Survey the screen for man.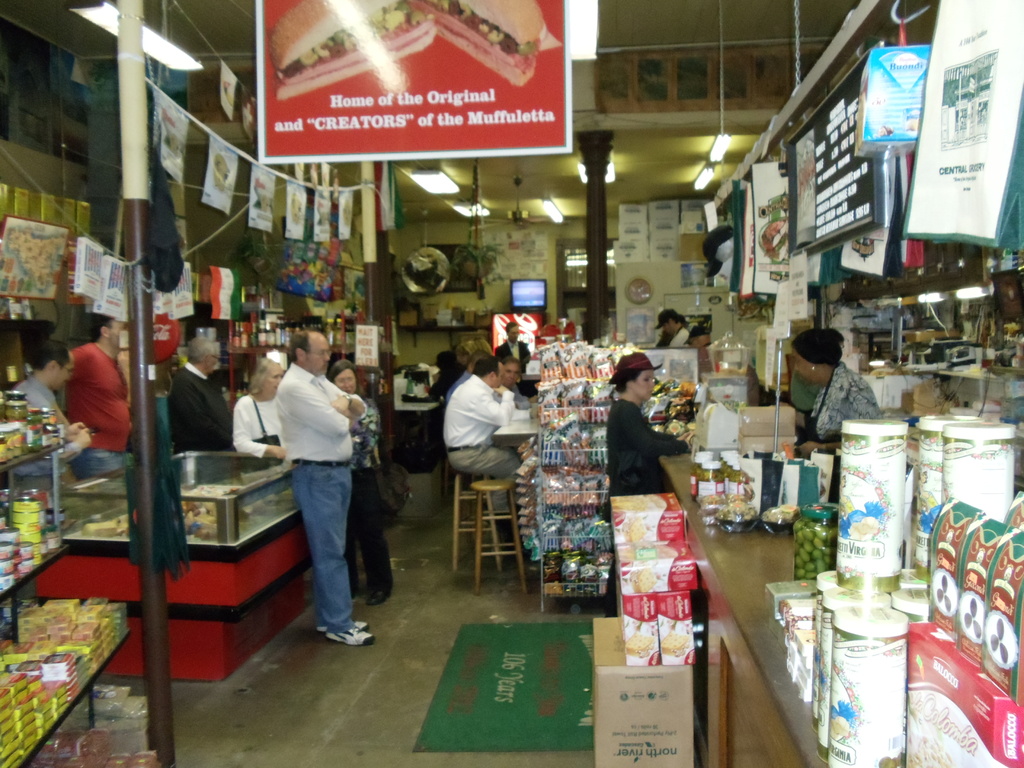
Survey found: 67 308 141 487.
